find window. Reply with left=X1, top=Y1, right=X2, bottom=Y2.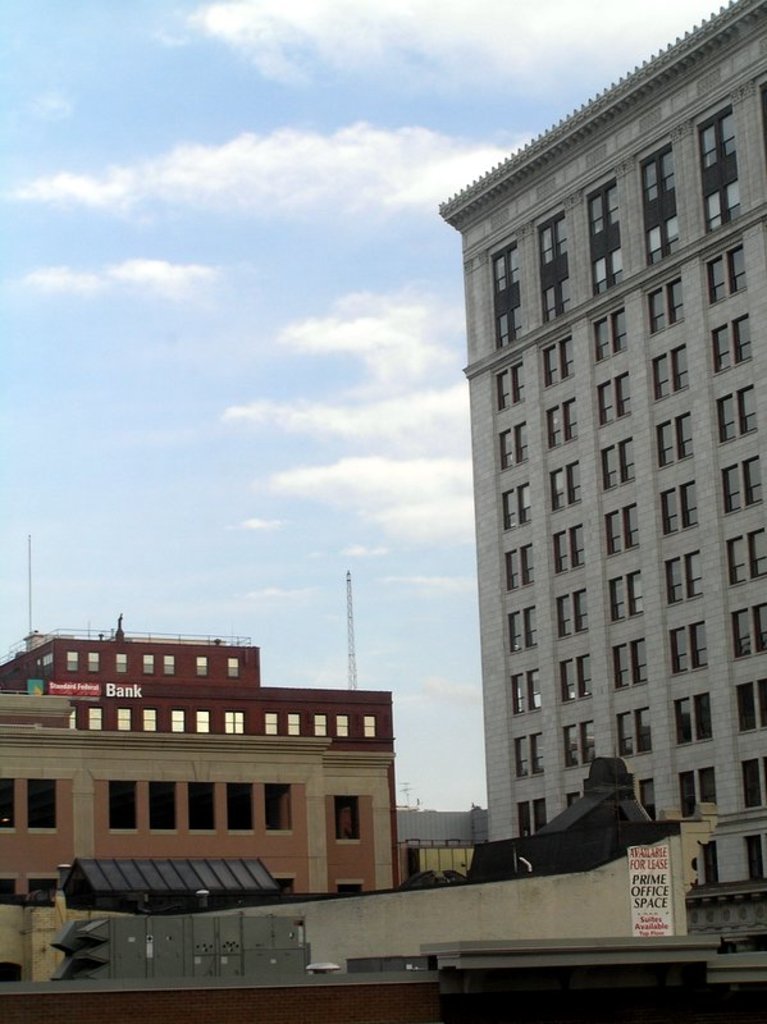
left=196, top=657, right=207, bottom=675.
